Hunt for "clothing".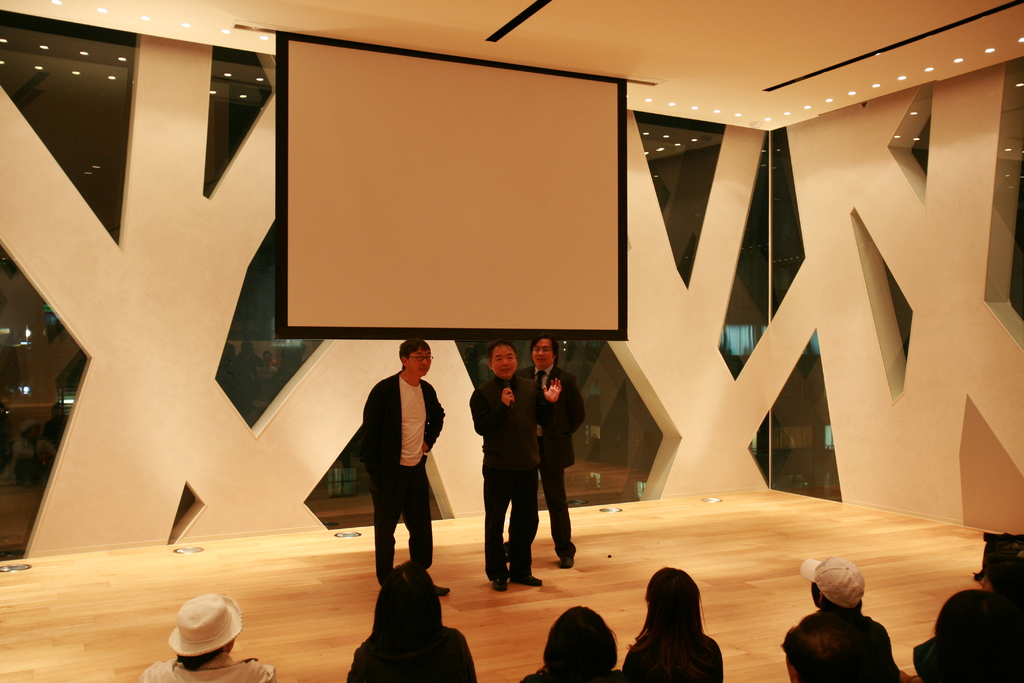
Hunted down at (783,609,906,682).
